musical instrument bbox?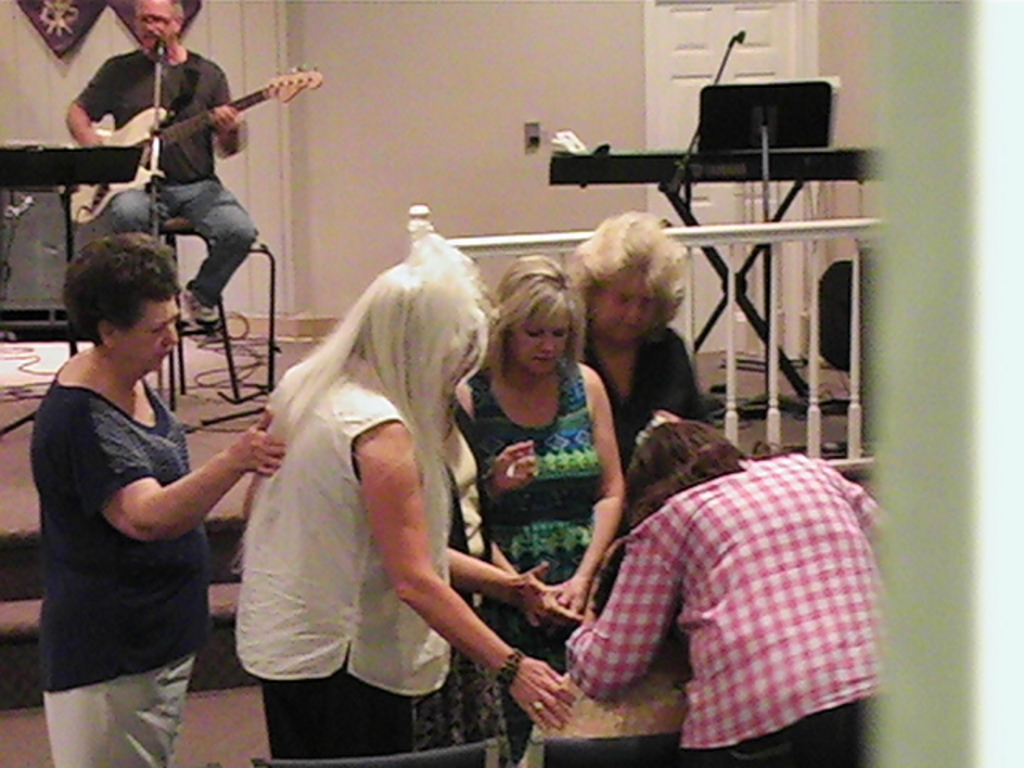
542:142:891:194
